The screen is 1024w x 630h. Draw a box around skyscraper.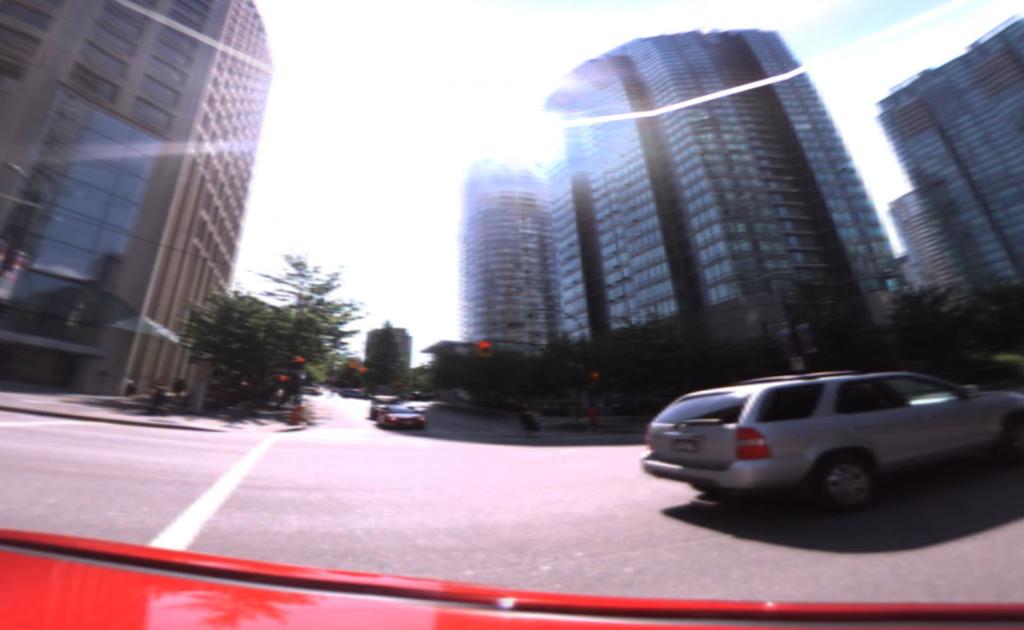
[left=524, top=31, right=915, bottom=346].
